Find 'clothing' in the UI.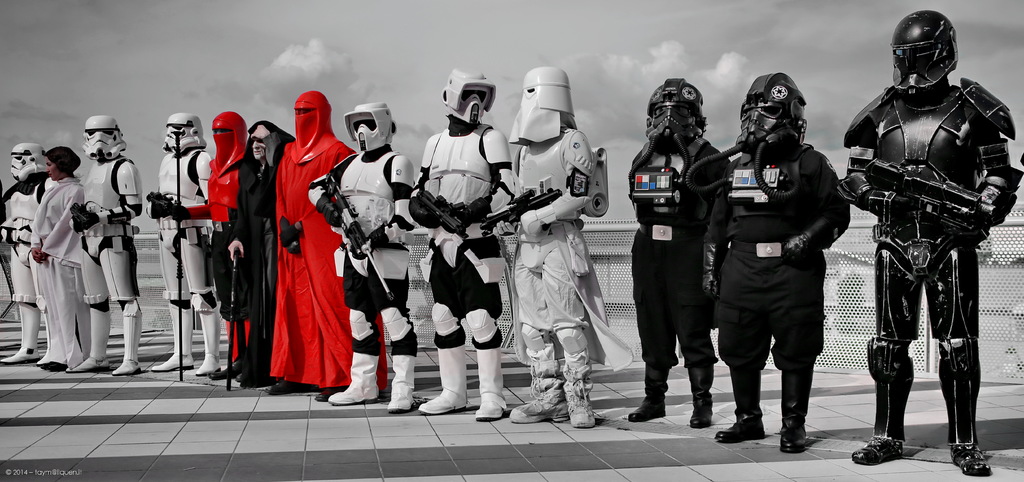
UI element at pyautogui.locateOnScreen(225, 116, 299, 387).
